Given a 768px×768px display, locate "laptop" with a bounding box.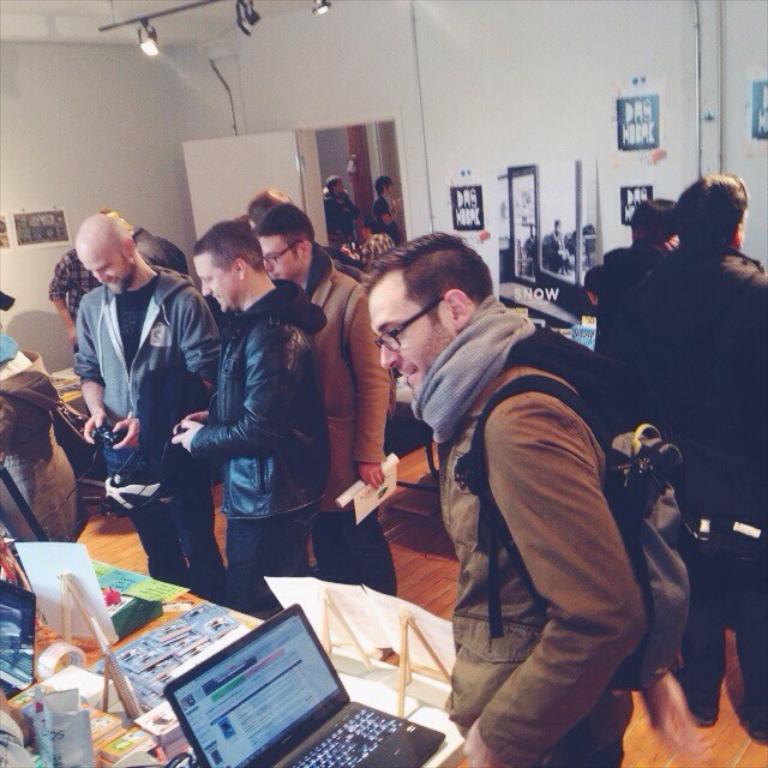
Located: 0/581/35/698.
